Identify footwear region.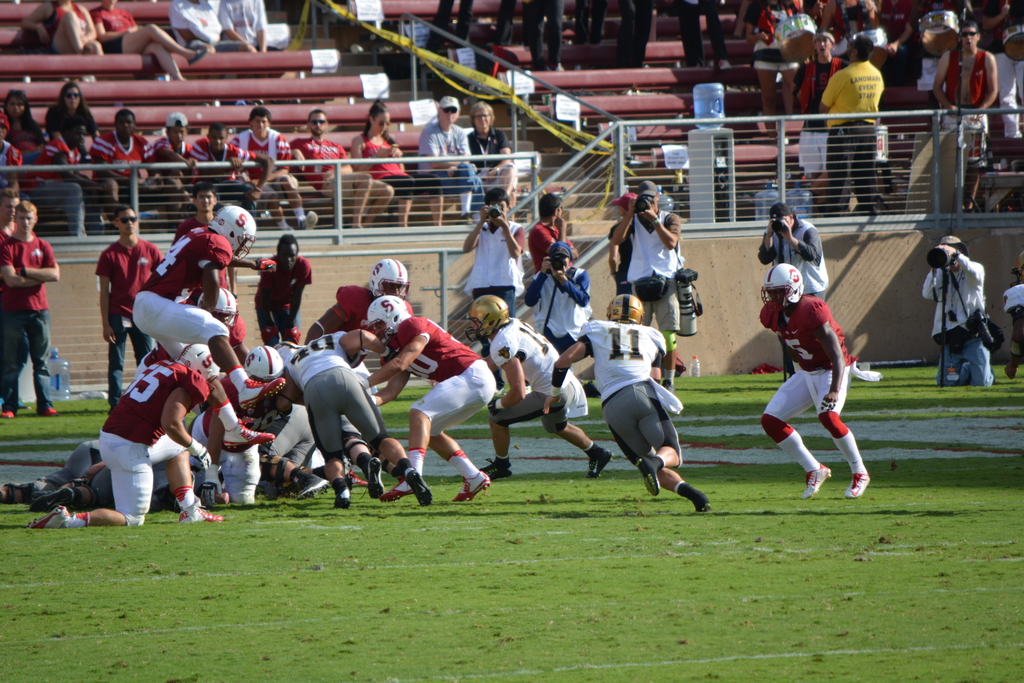
Region: [x1=179, y1=506, x2=226, y2=525].
